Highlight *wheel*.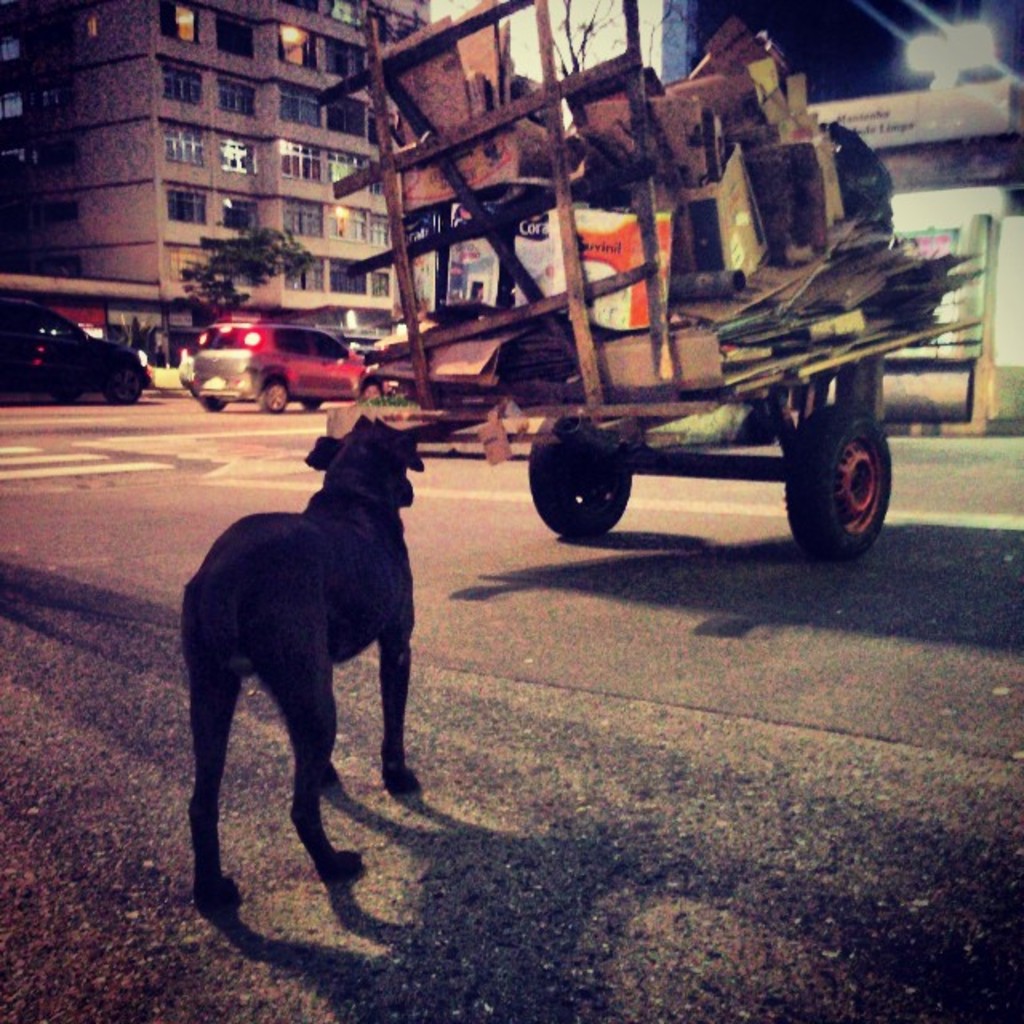
Highlighted region: 530, 414, 630, 534.
